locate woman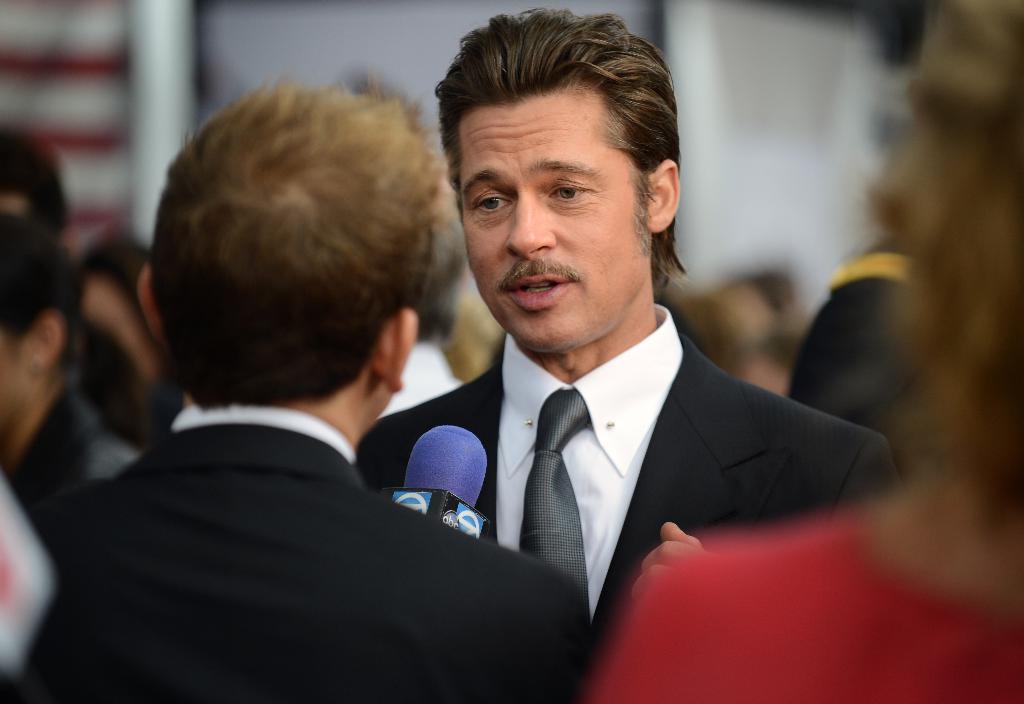
select_region(0, 215, 140, 548)
